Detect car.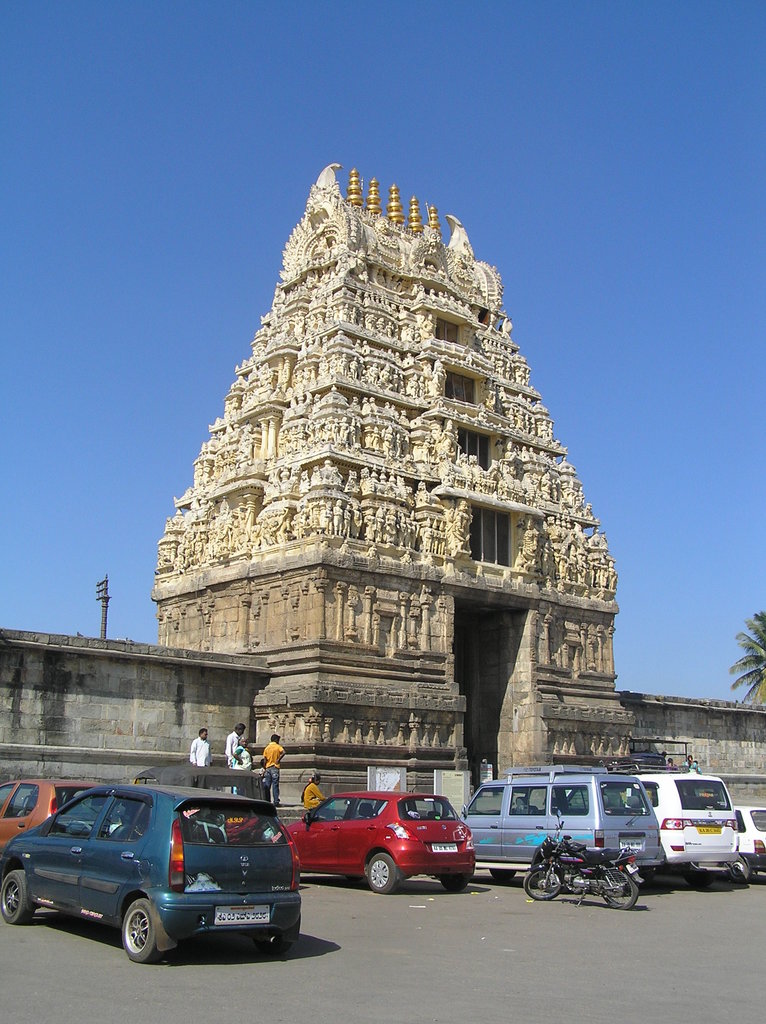
Detected at 0,781,305,966.
